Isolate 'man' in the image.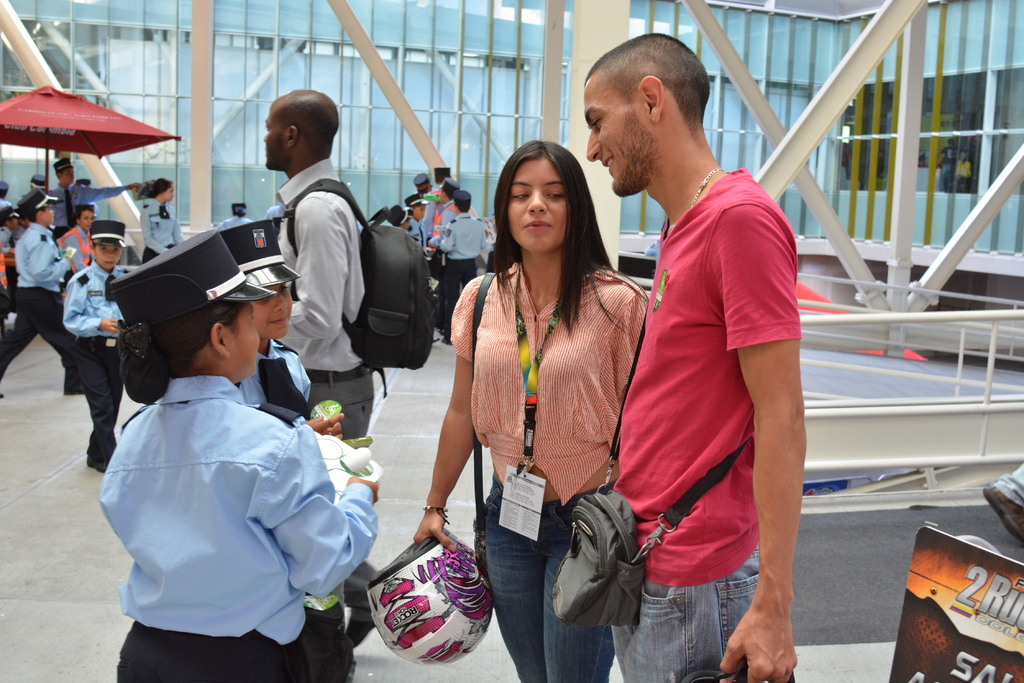
Isolated region: 425,182,460,249.
